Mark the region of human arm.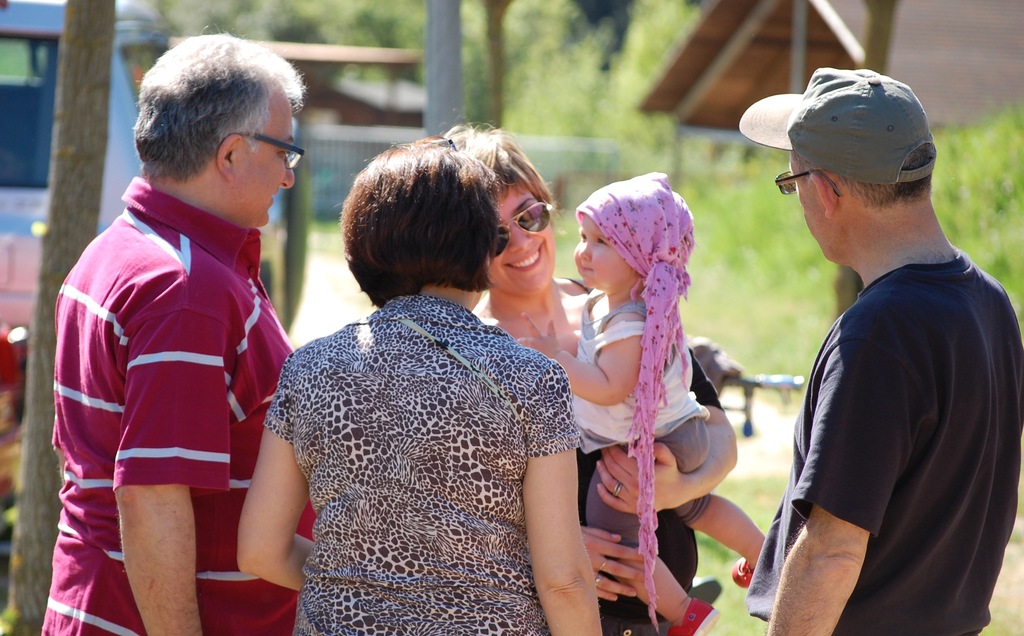
Region: (516,395,600,626).
